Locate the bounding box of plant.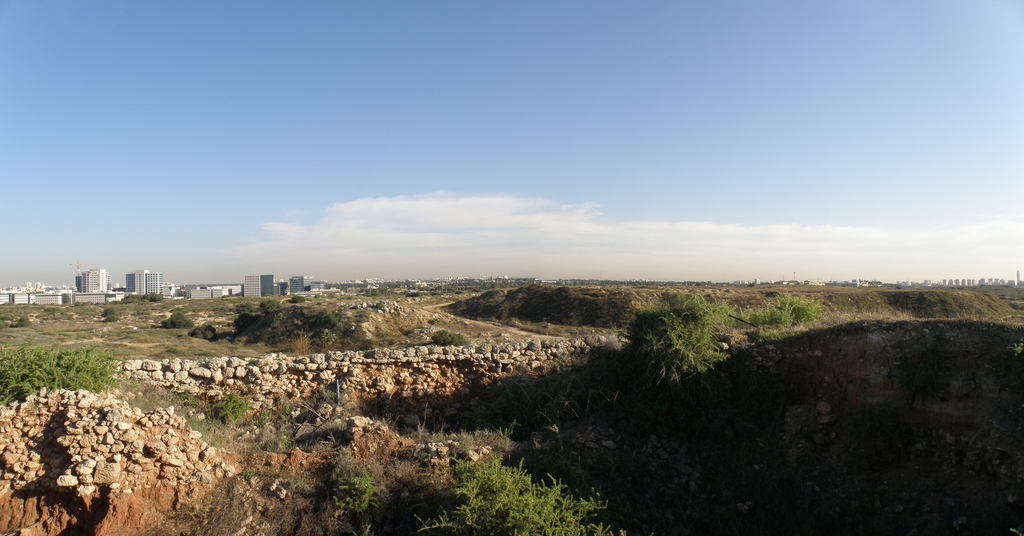
Bounding box: box(104, 297, 125, 319).
